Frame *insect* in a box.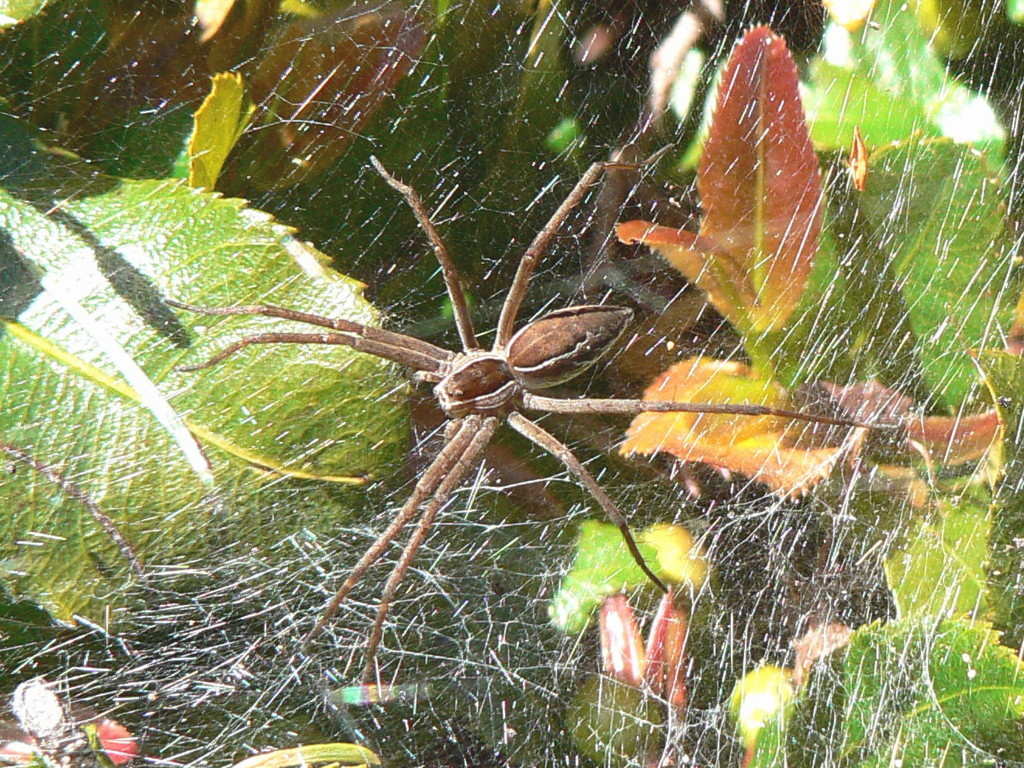
[157, 137, 913, 707].
